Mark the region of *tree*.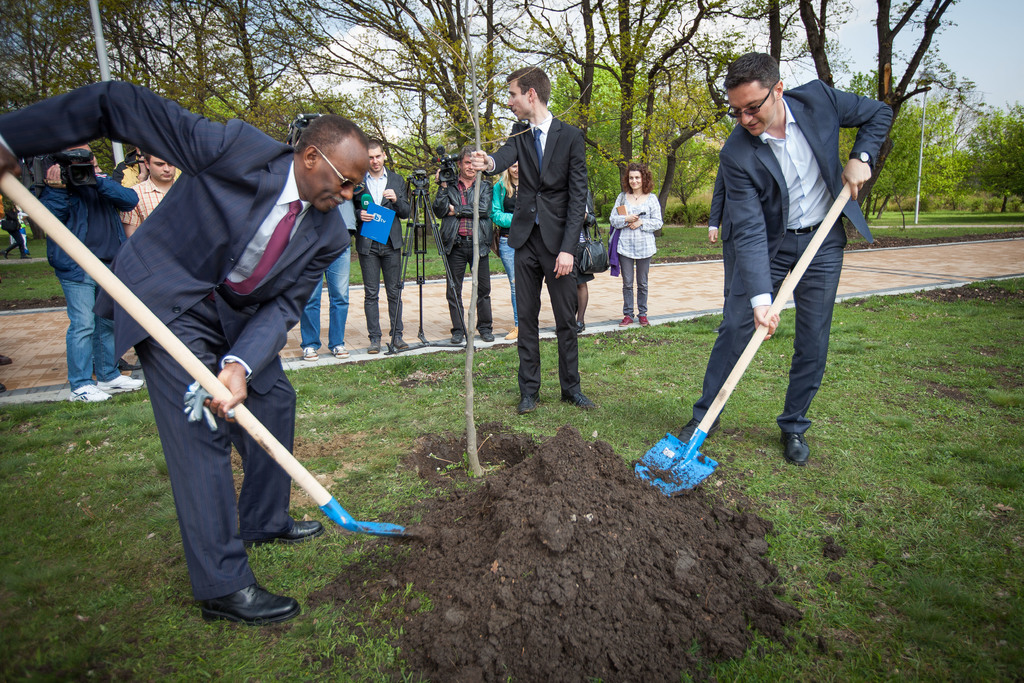
Region: crop(374, 0, 598, 482).
